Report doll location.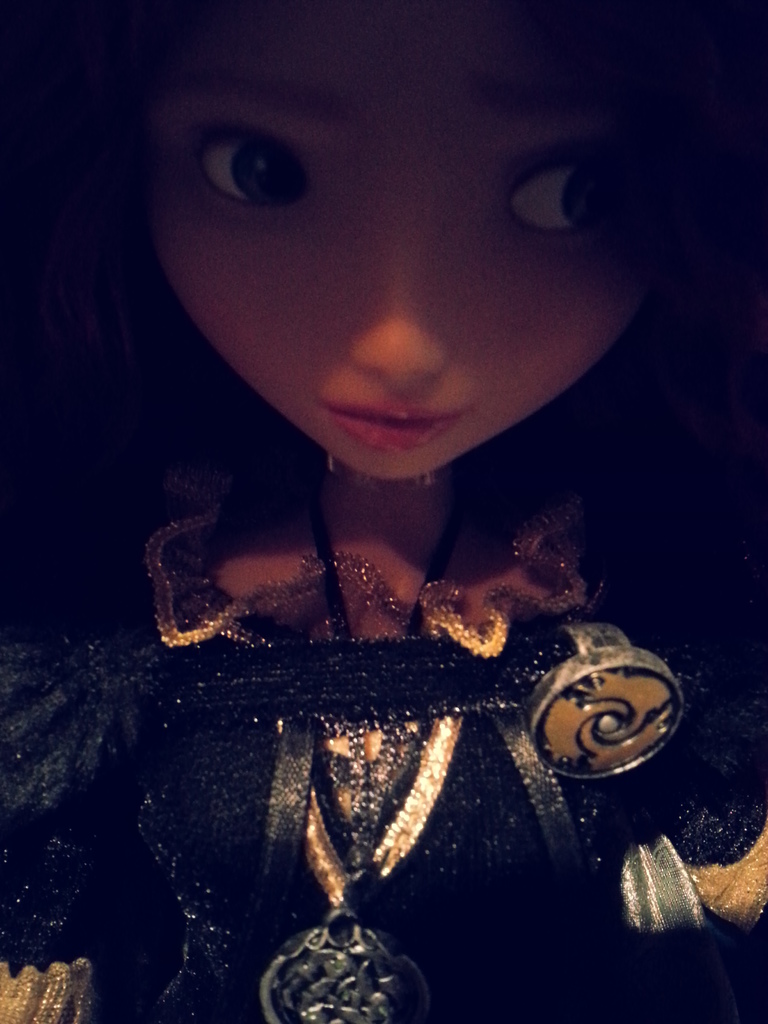
Report: 0, 0, 767, 1008.
